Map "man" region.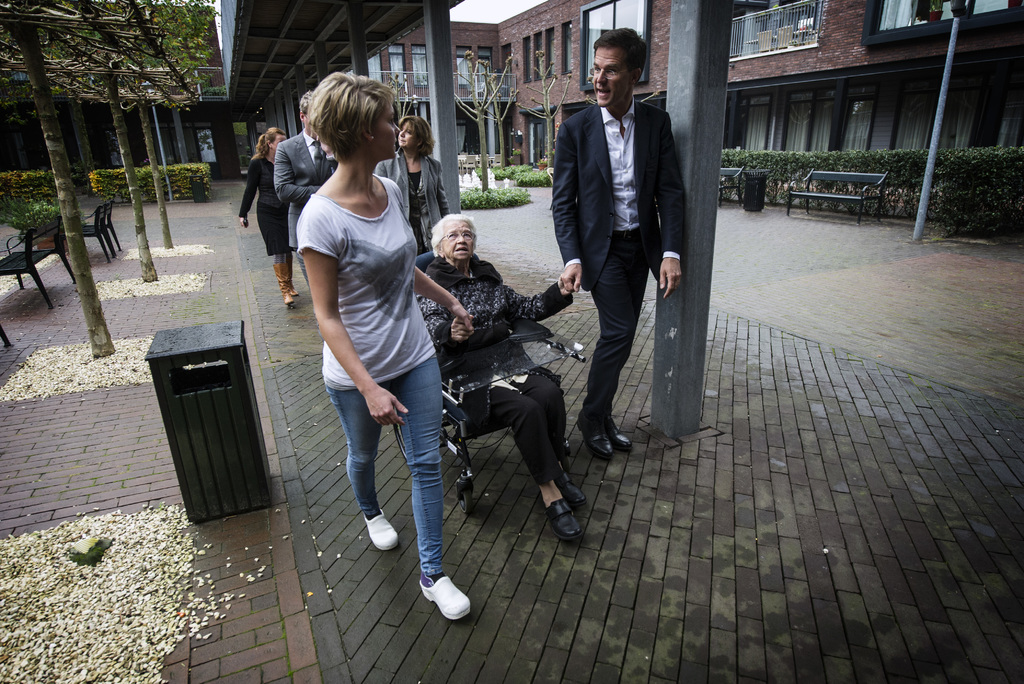
Mapped to <bbox>550, 36, 692, 466</bbox>.
